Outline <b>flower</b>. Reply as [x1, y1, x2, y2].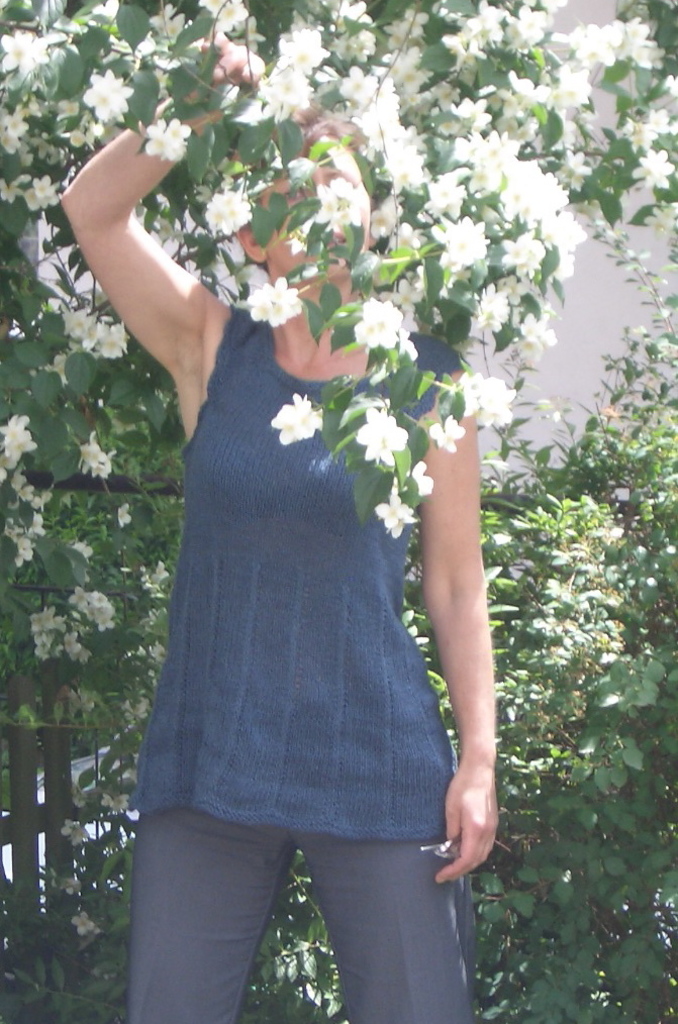
[467, 0, 495, 40].
